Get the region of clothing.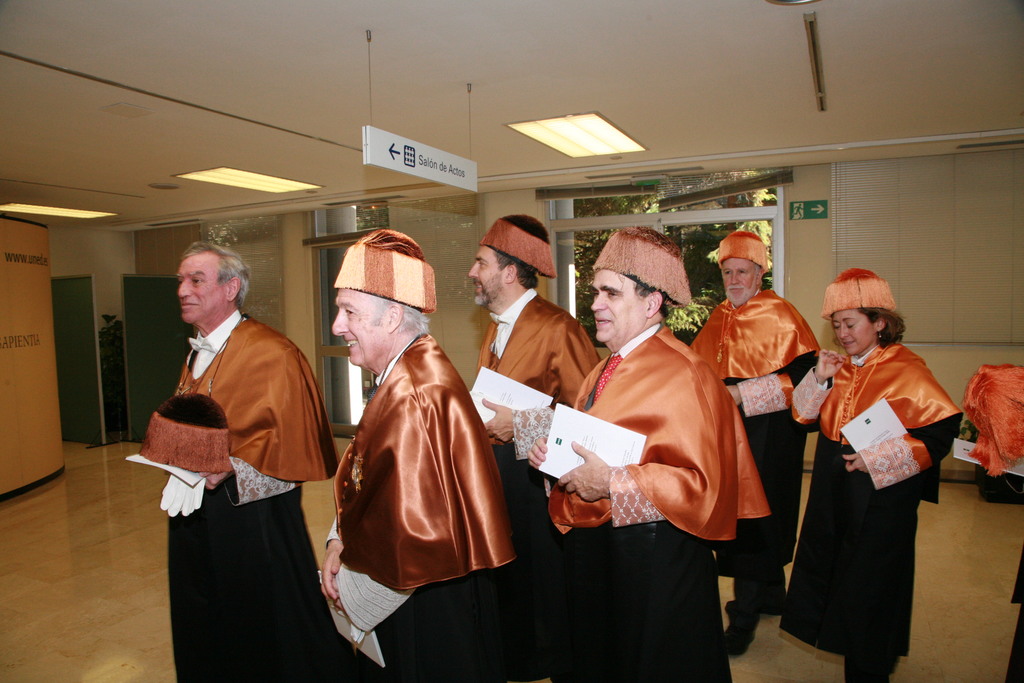
box(570, 313, 772, 682).
